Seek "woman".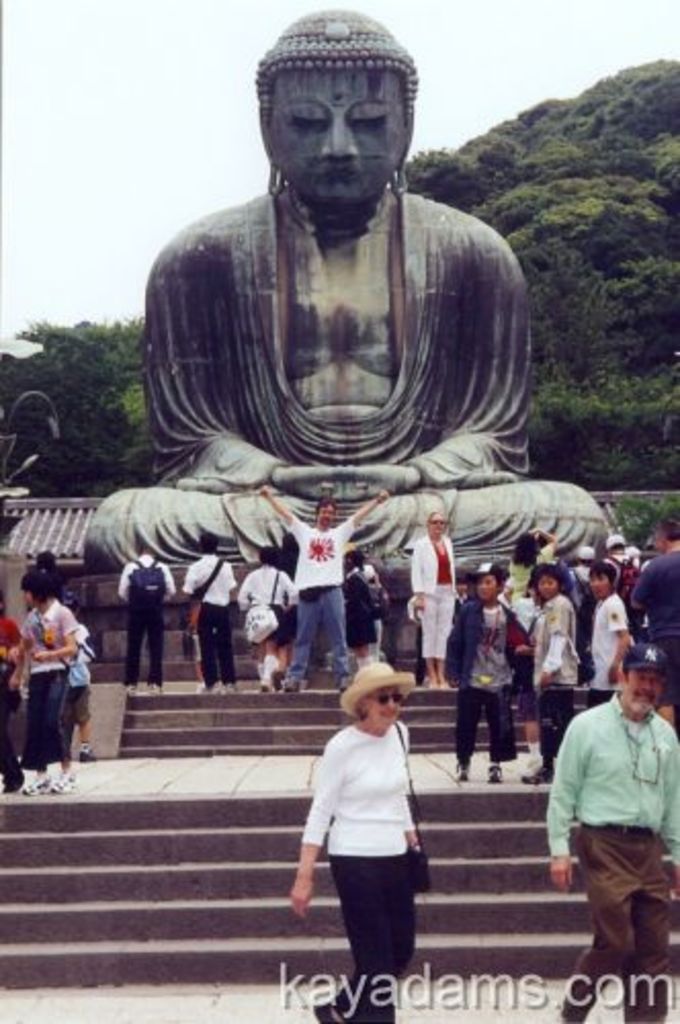
<bbox>231, 545, 297, 688</bbox>.
